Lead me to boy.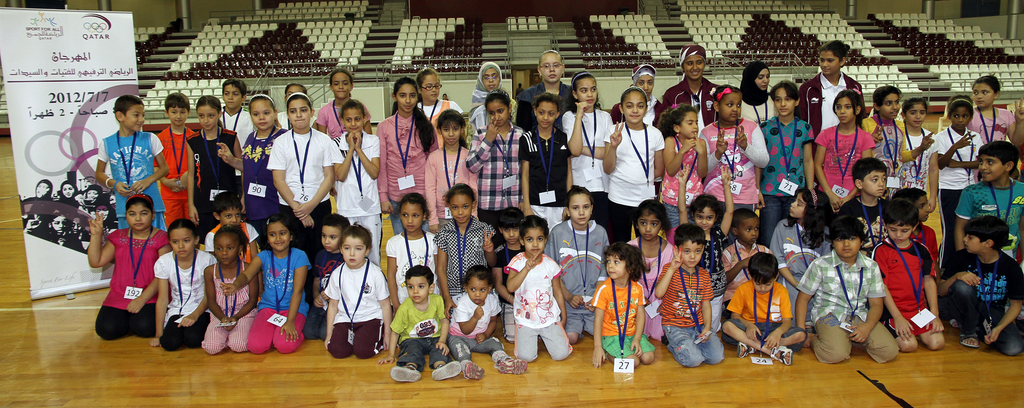
Lead to (x1=154, y1=93, x2=195, y2=224).
